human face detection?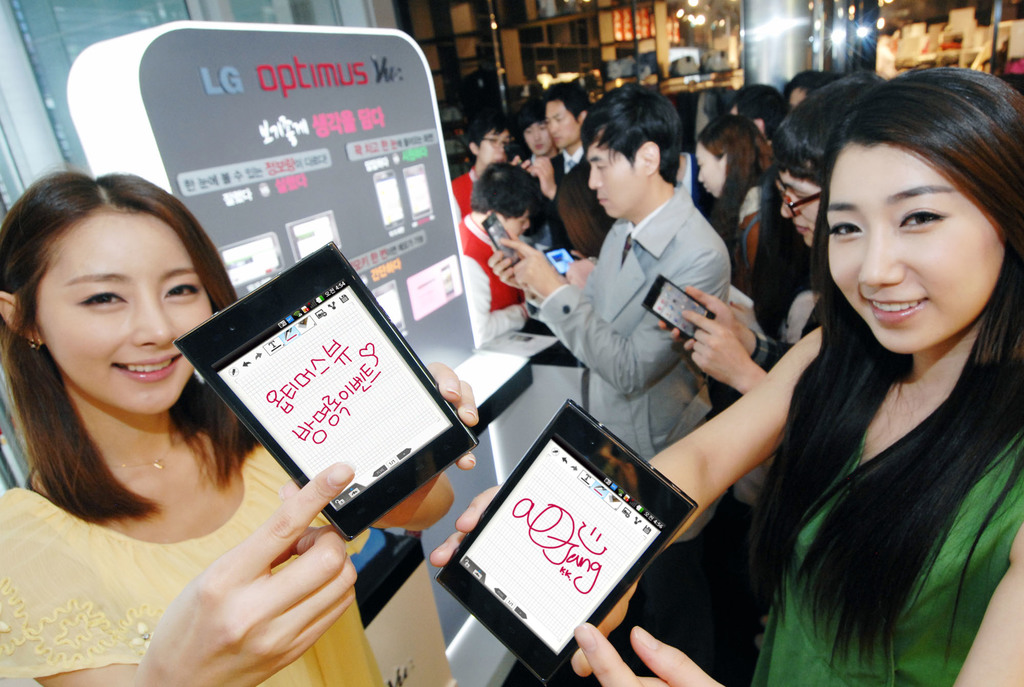
525, 124, 548, 155
